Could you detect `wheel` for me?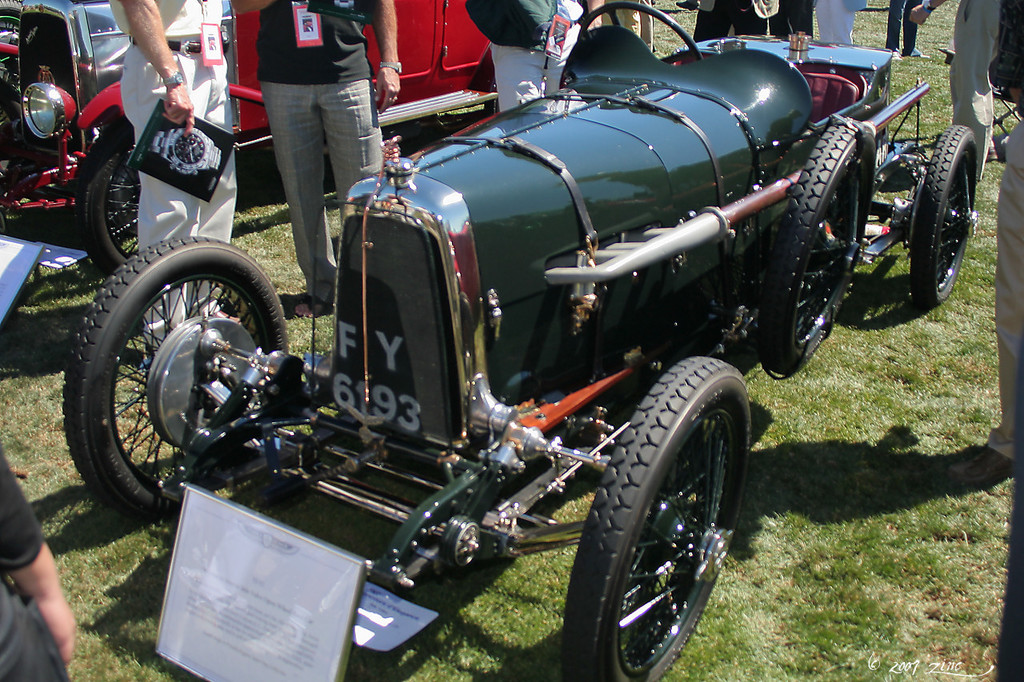
Detection result: x1=61 y1=237 x2=280 y2=516.
